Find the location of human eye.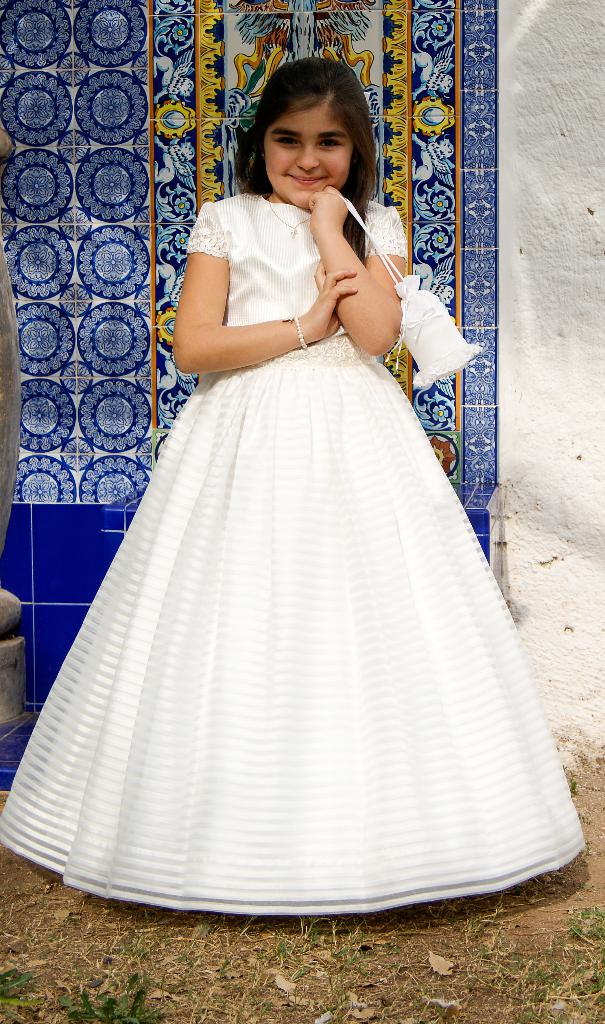
Location: <bbox>272, 132, 305, 148</bbox>.
